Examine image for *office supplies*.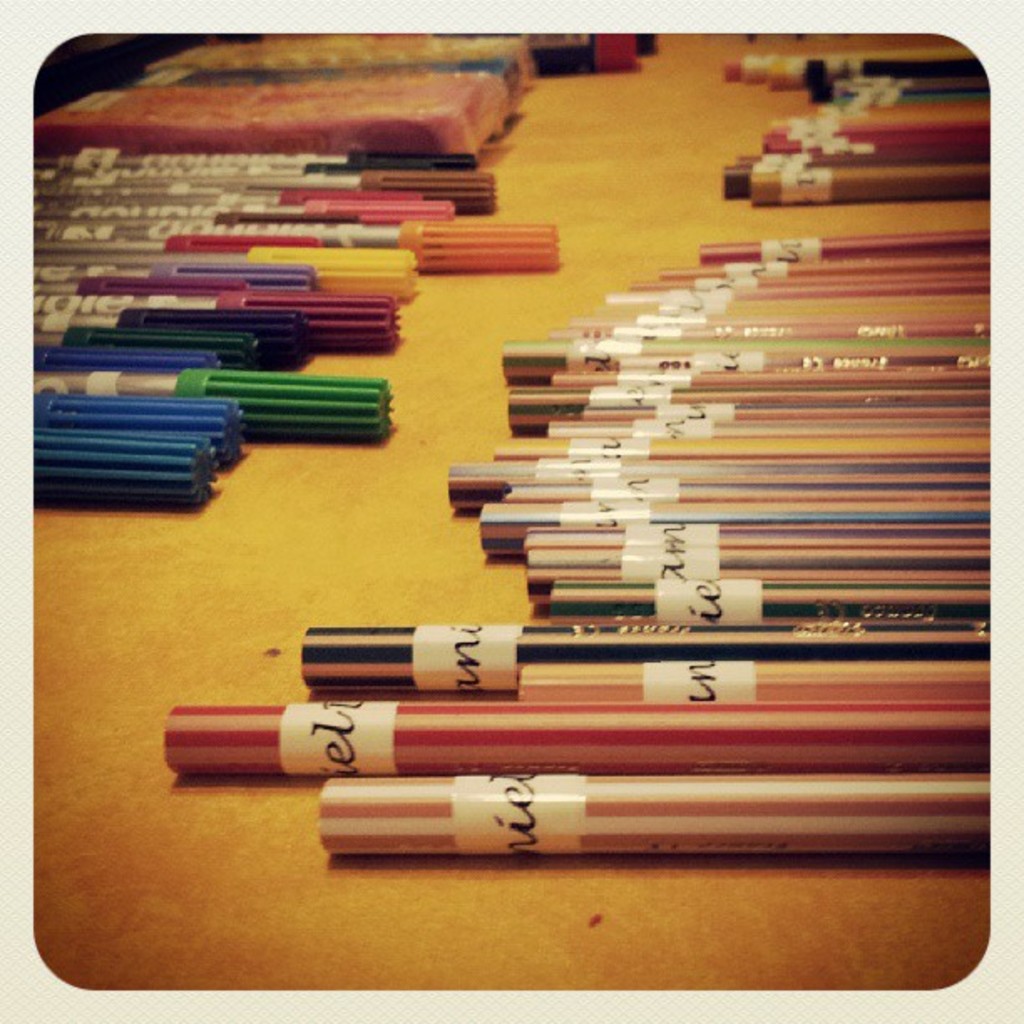
Examination result: x1=28 y1=104 x2=979 y2=987.
